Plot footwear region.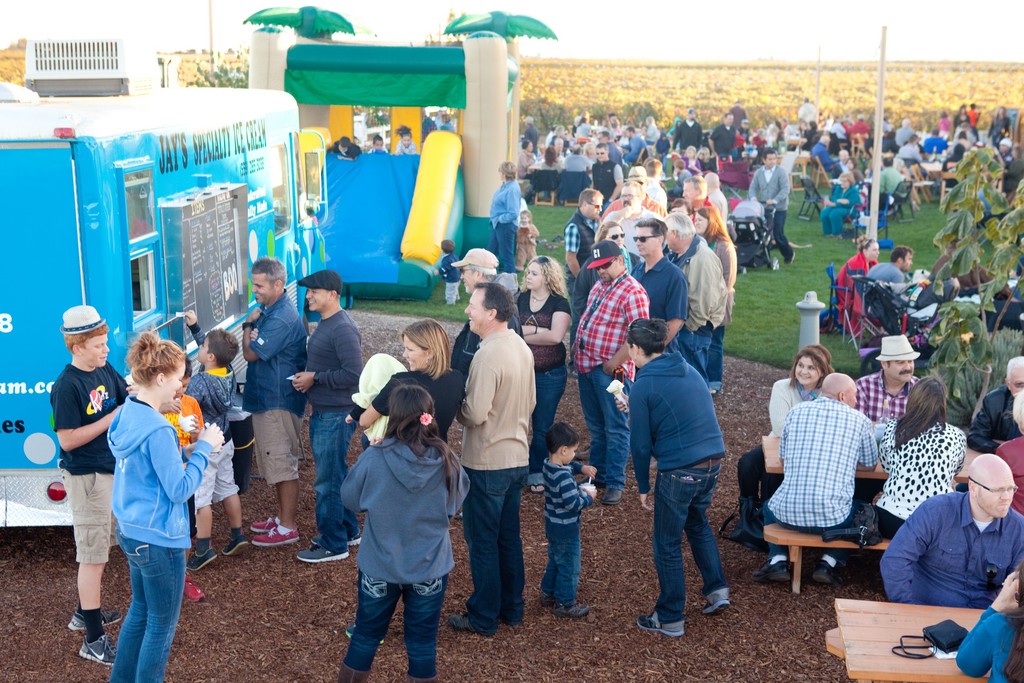
Plotted at detection(637, 609, 686, 641).
